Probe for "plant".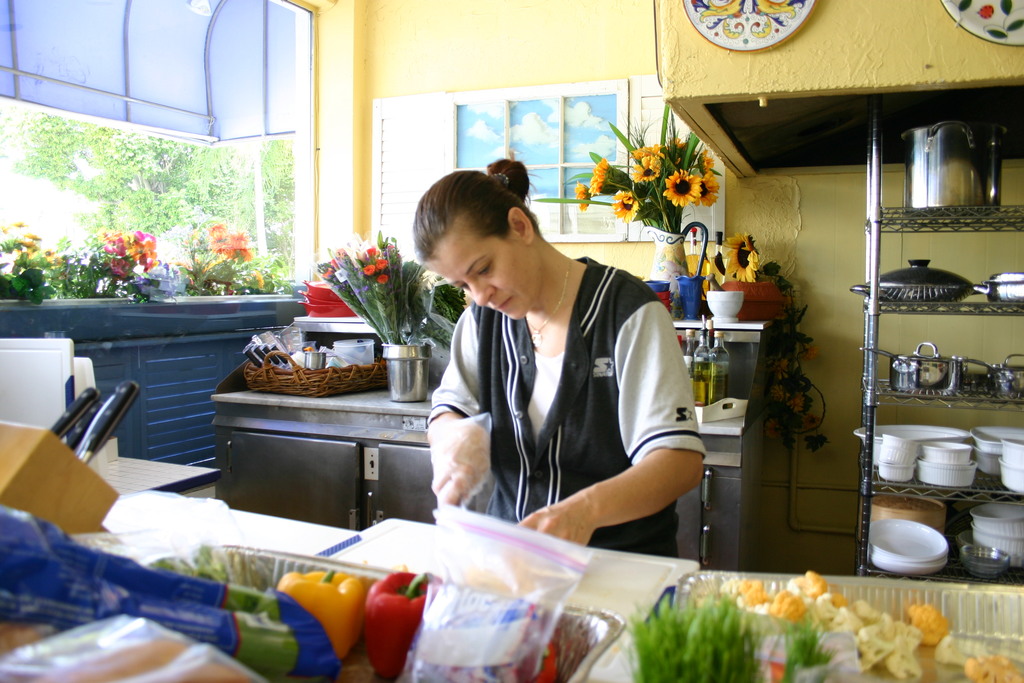
Probe result: (x1=0, y1=218, x2=65, y2=308).
